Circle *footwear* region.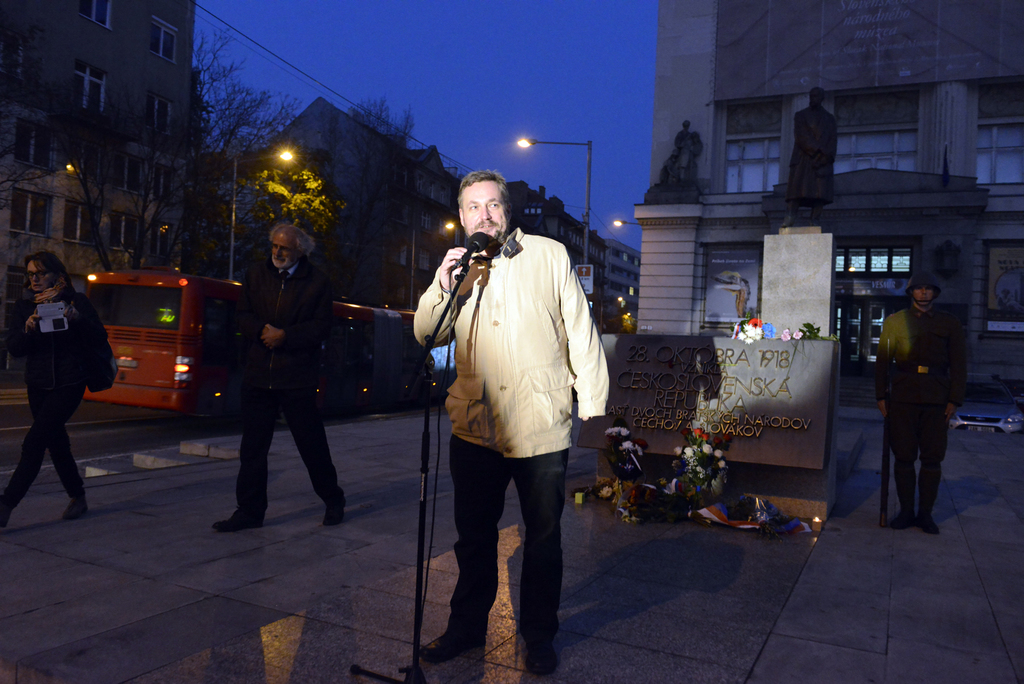
Region: 422 627 490 667.
